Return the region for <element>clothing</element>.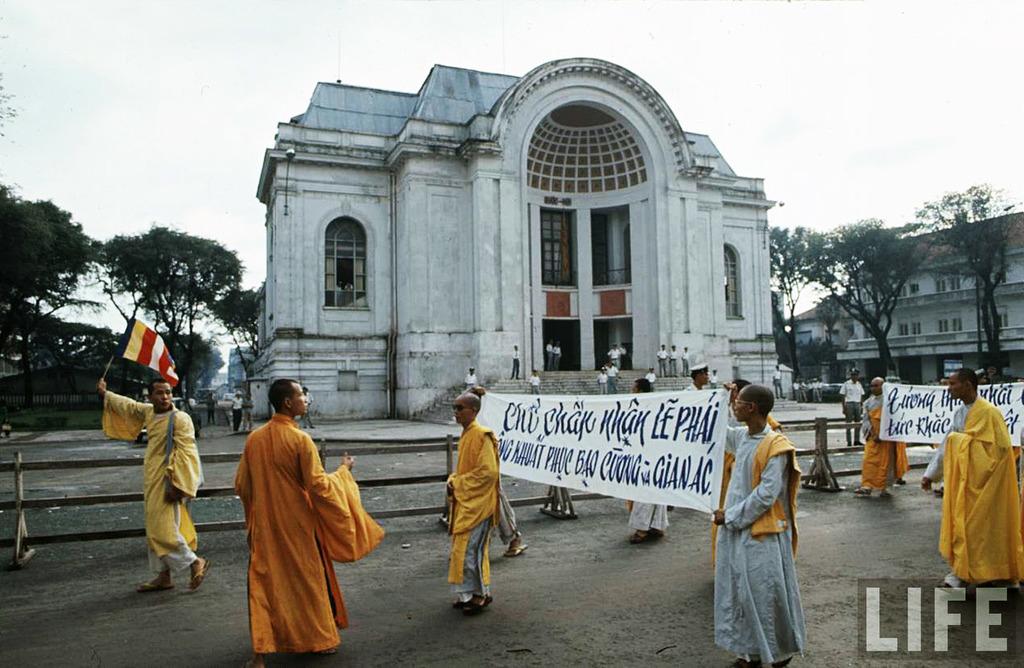
(left=232, top=413, right=385, bottom=652).
